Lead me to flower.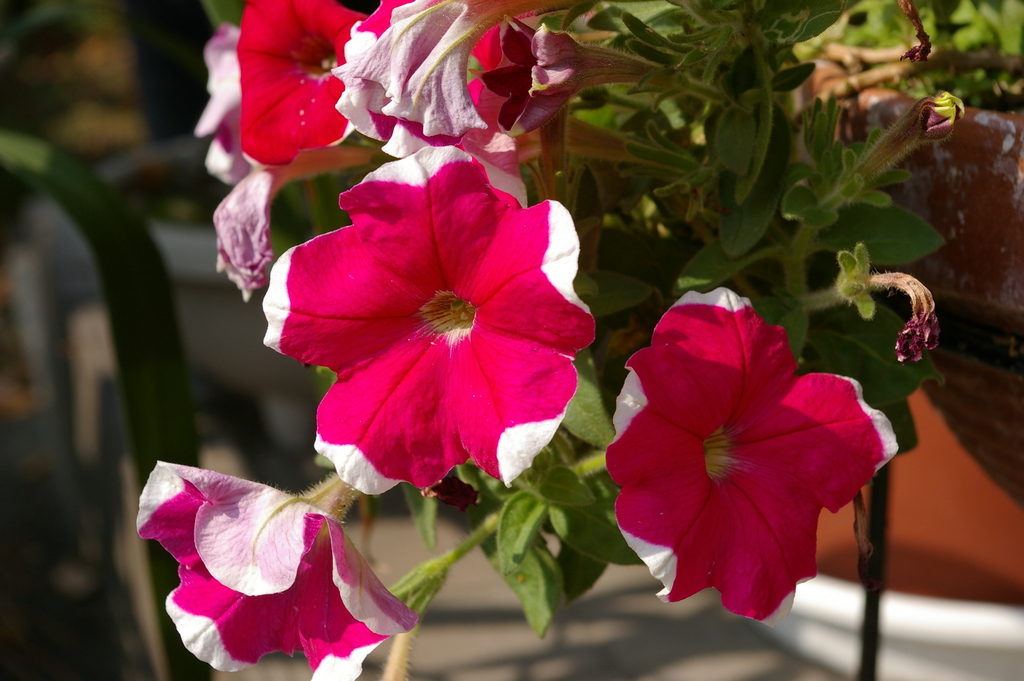
Lead to [230, 0, 372, 172].
